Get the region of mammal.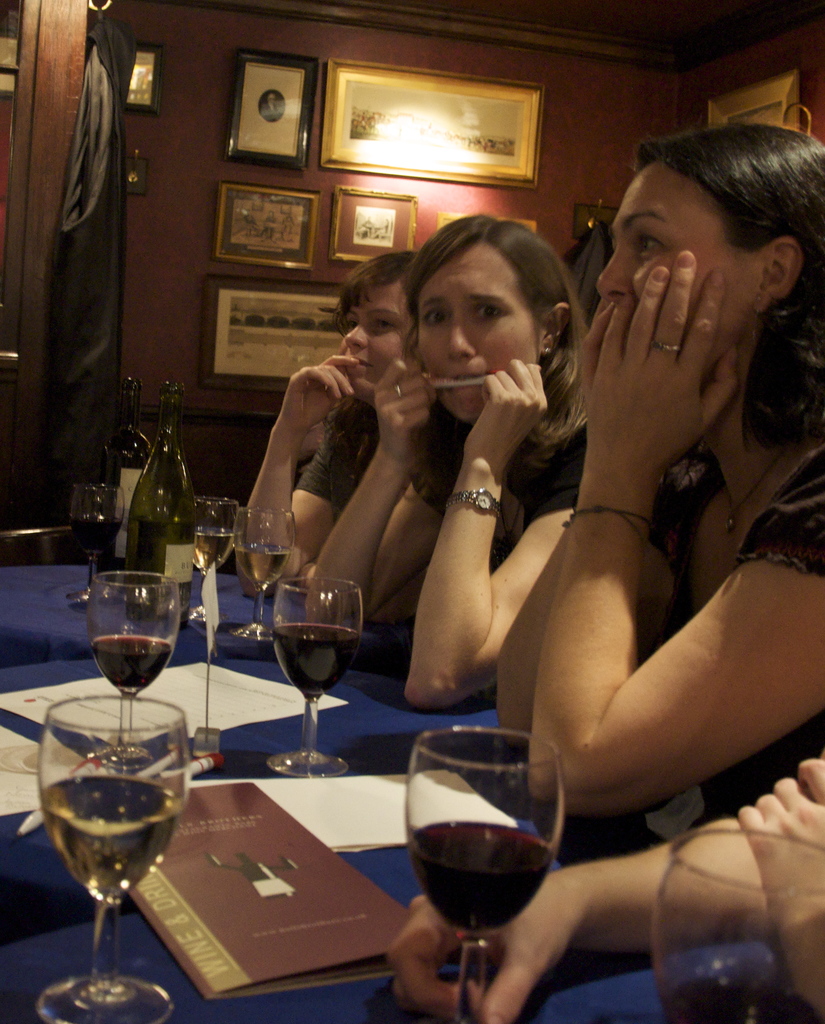
(276,192,626,726).
